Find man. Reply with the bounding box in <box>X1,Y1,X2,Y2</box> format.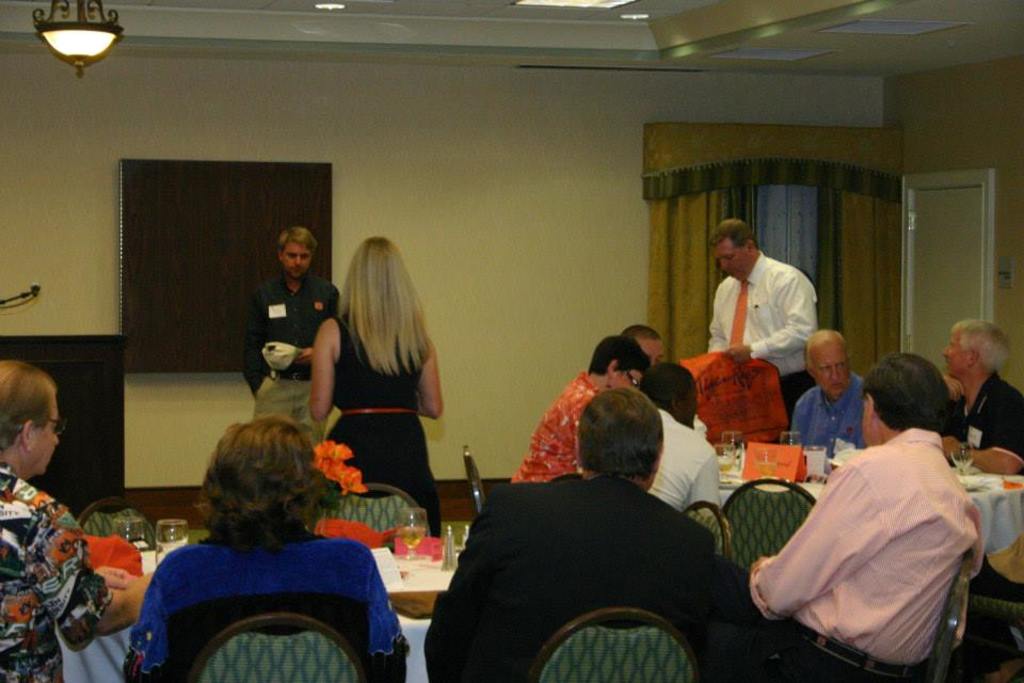
<box>509,337,657,486</box>.
